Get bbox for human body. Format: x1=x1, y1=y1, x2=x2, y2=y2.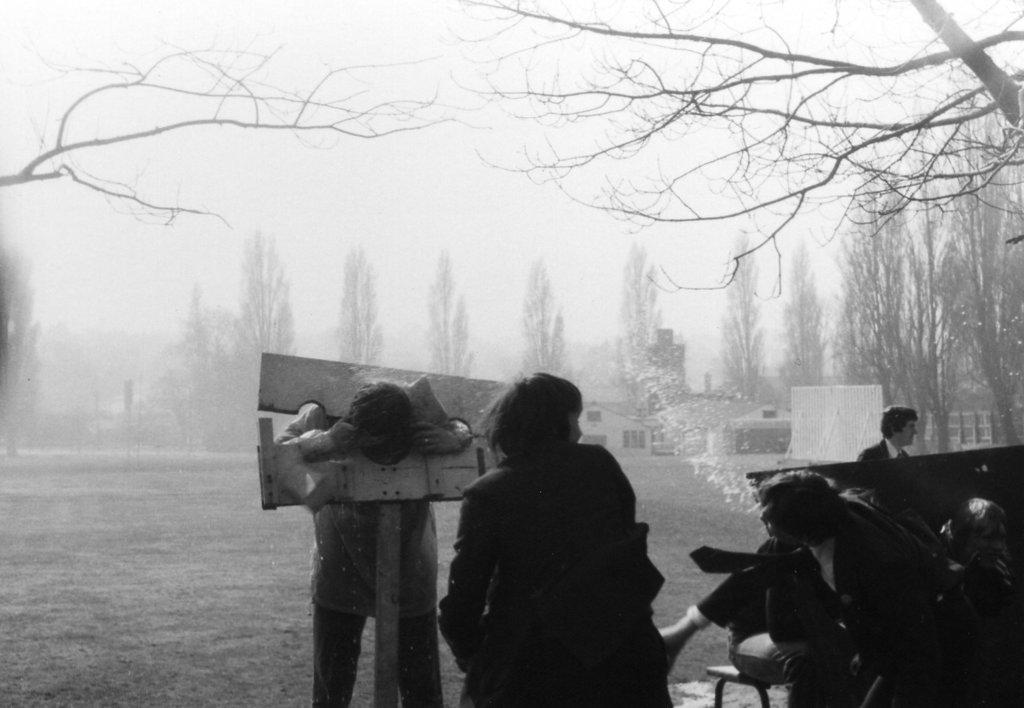
x1=431, y1=372, x2=669, y2=707.
